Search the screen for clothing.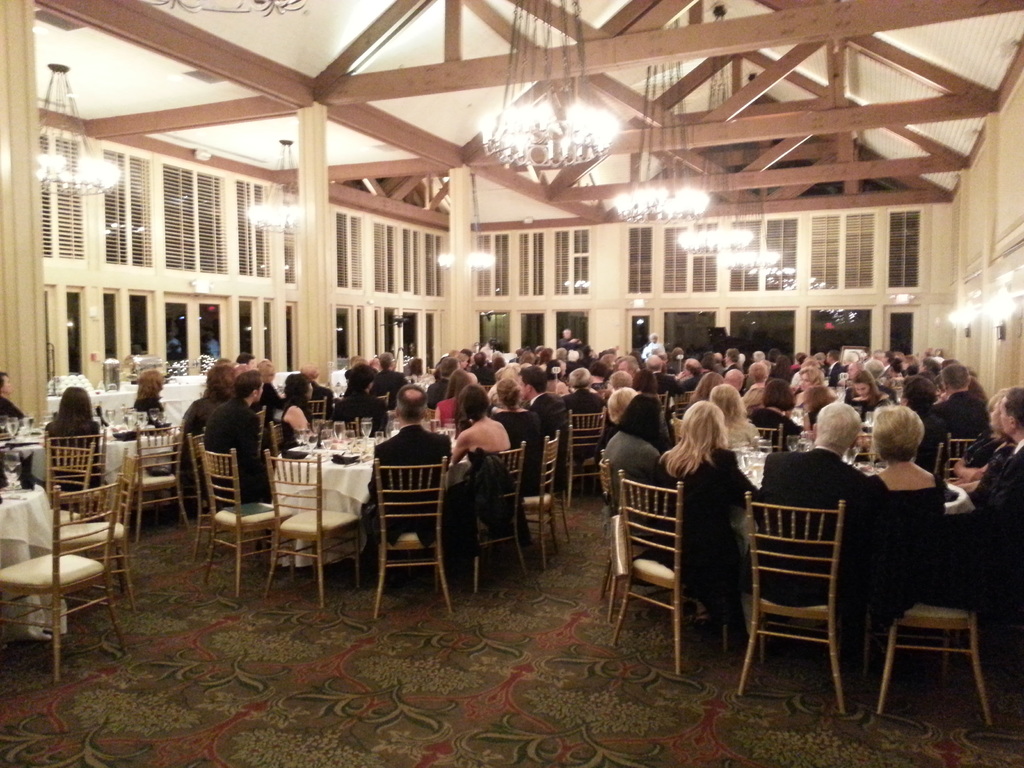
Found at region(848, 393, 900, 435).
